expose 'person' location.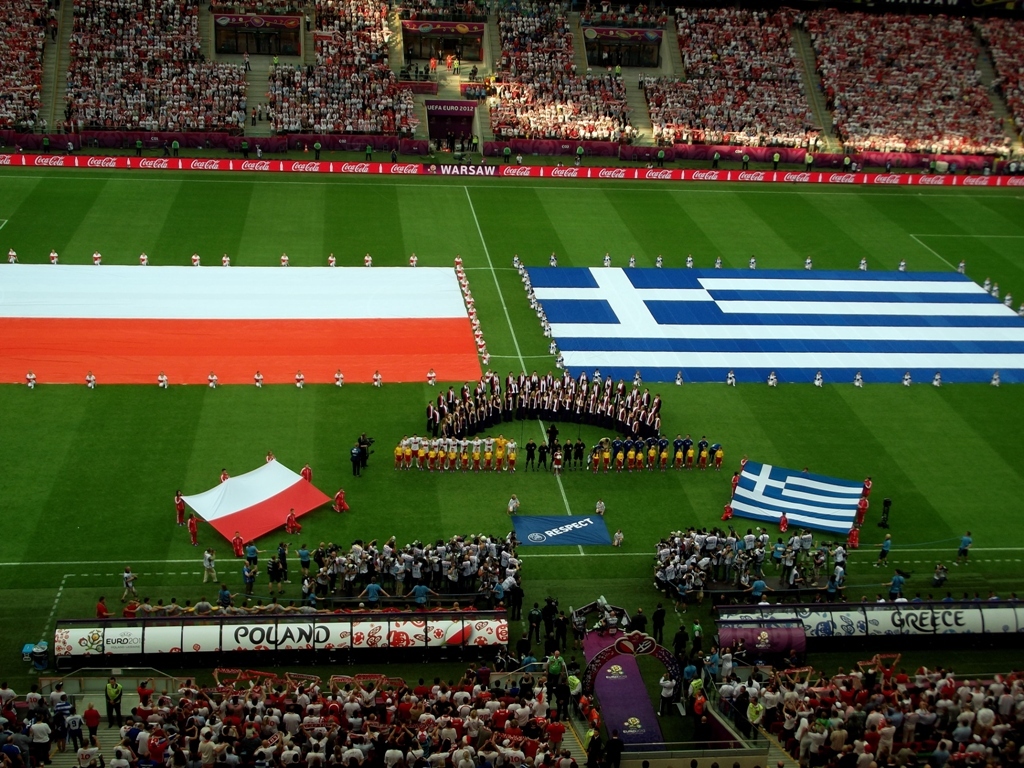
Exposed at crop(625, 253, 635, 268).
